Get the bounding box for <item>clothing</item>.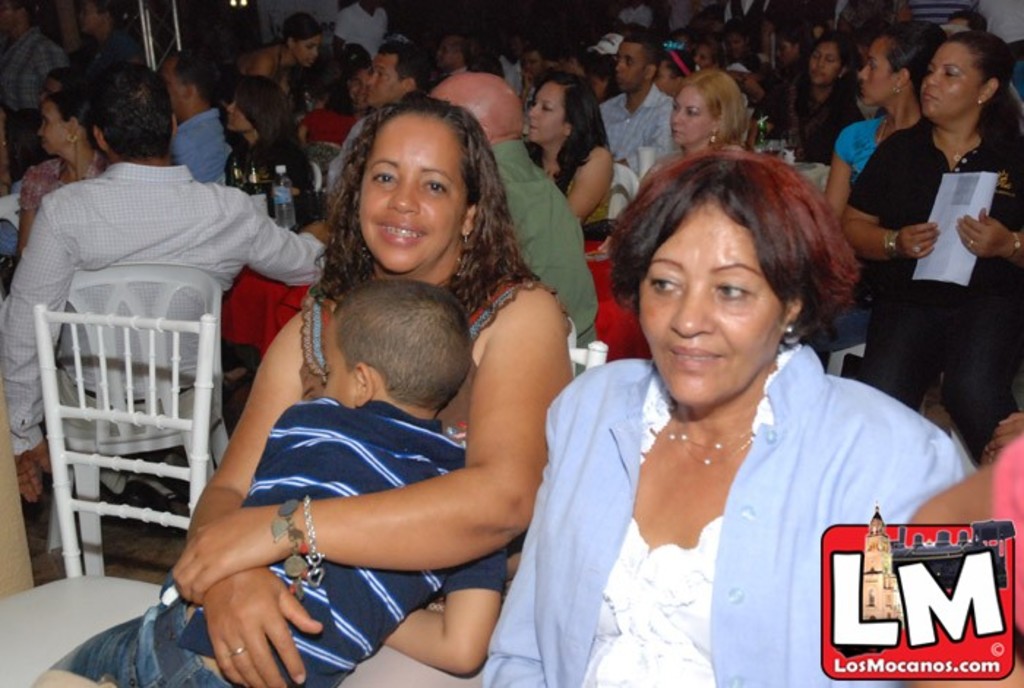
bbox=[989, 436, 1023, 644].
